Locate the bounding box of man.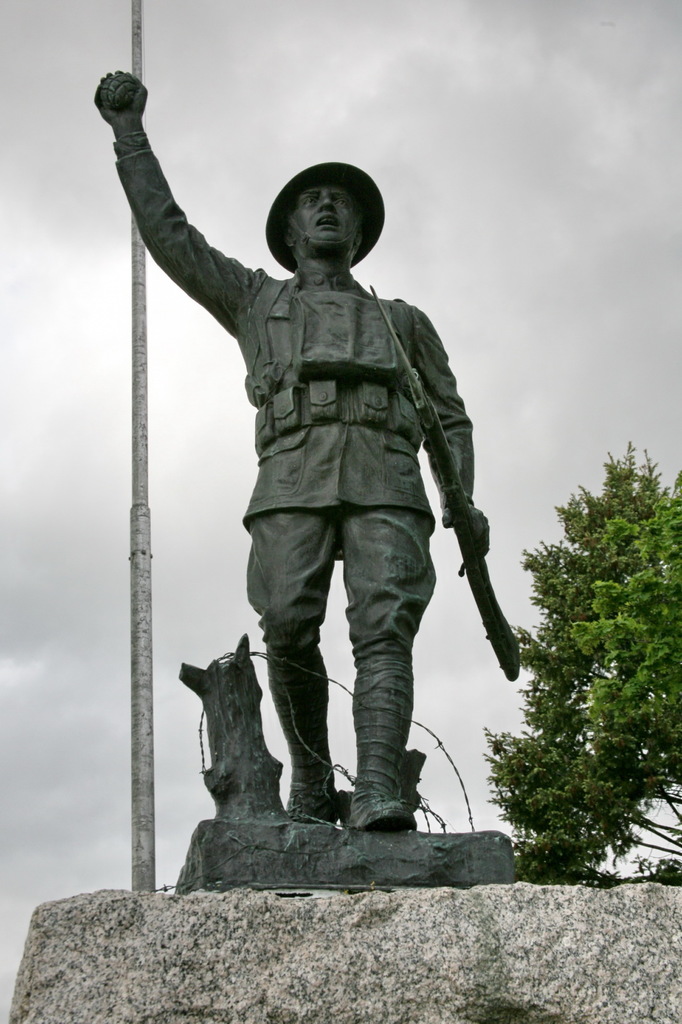
Bounding box: rect(154, 120, 504, 921).
